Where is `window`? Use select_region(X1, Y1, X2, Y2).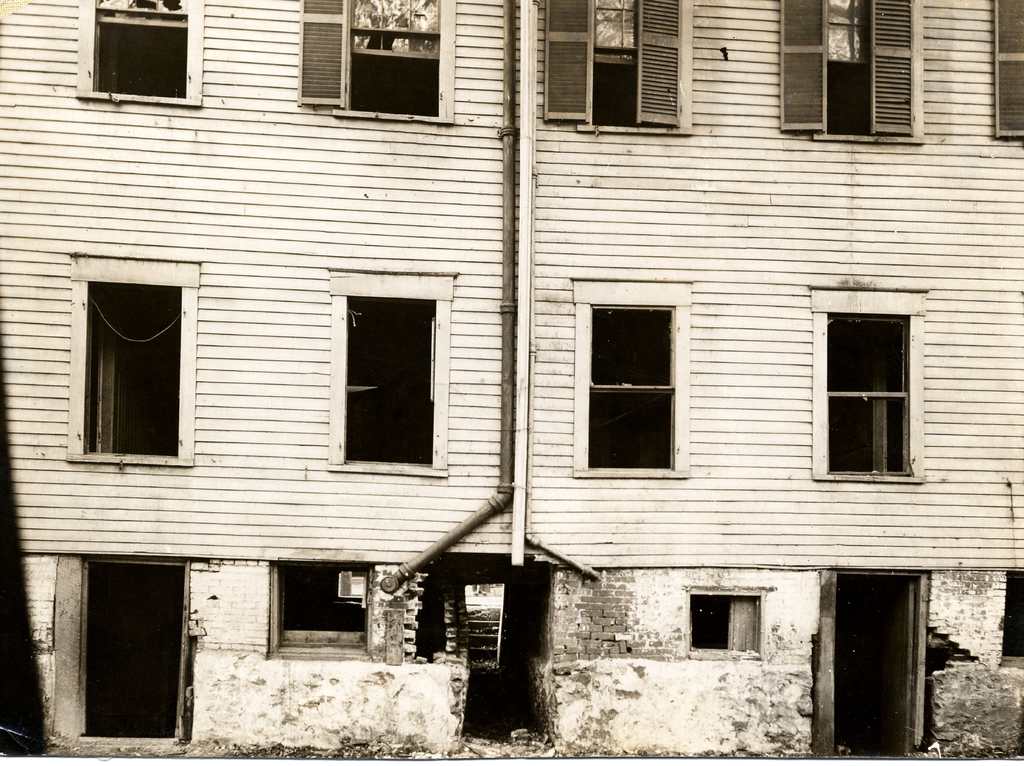
select_region(575, 273, 693, 480).
